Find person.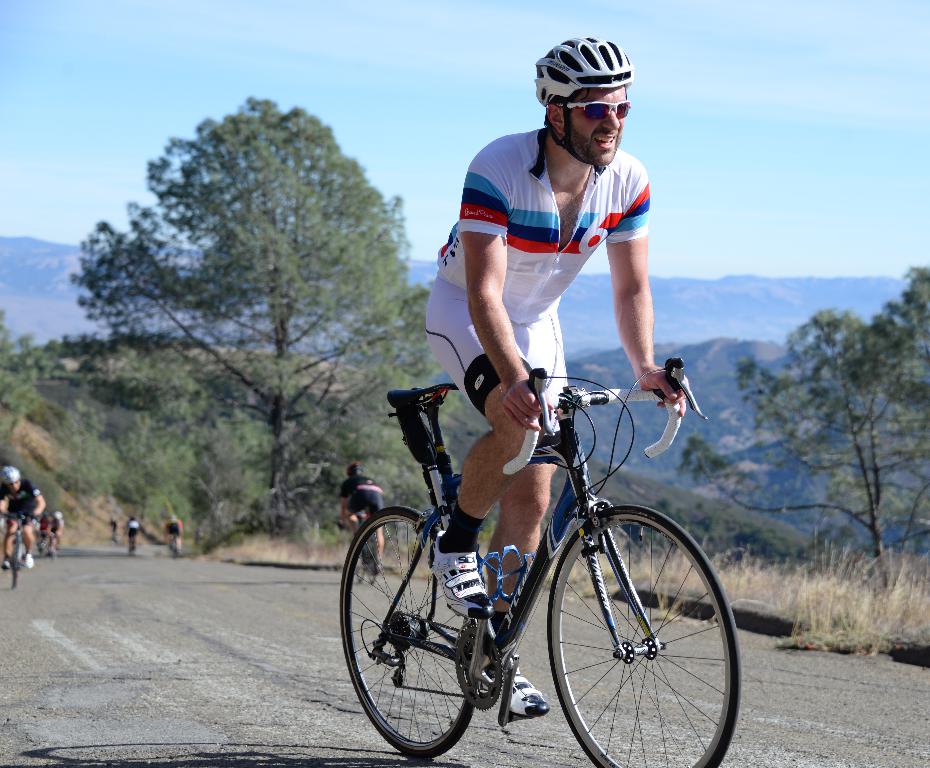
x1=45 y1=513 x2=65 y2=553.
